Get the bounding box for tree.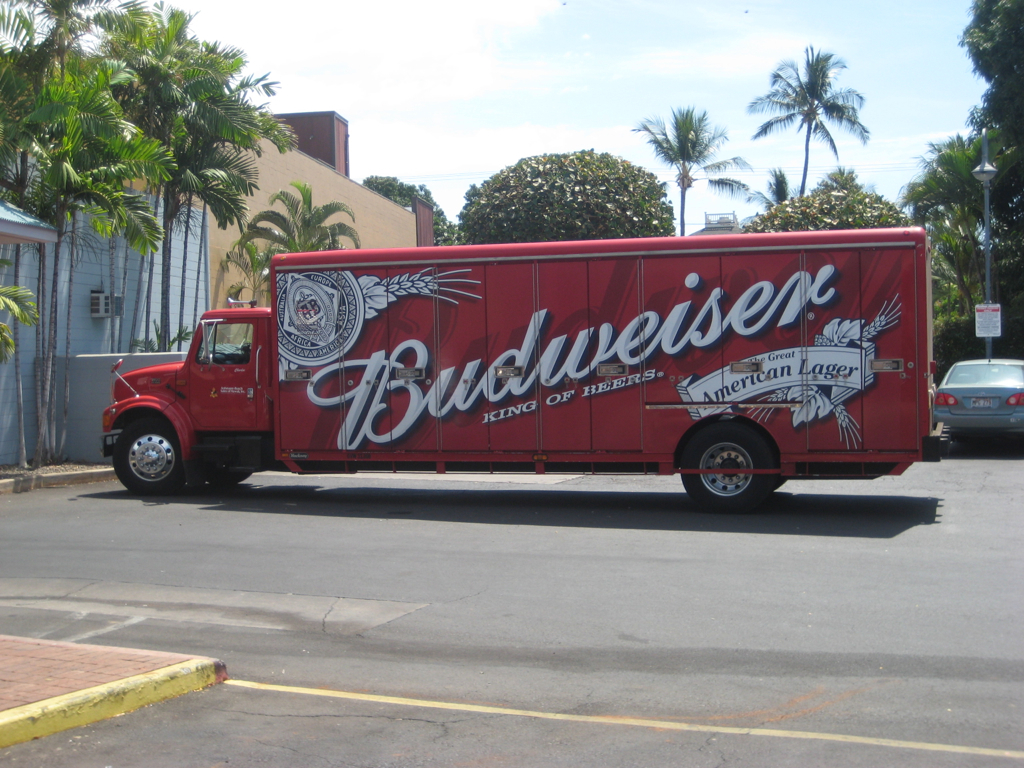
<box>359,172,457,245</box>.
